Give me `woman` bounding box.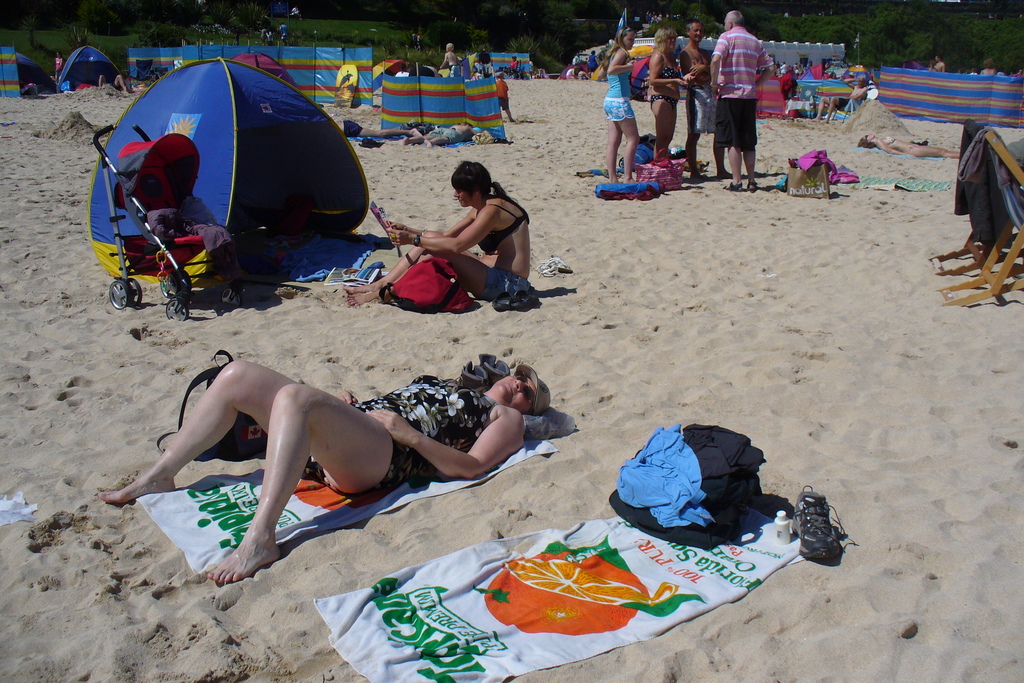
BBox(604, 27, 635, 178).
